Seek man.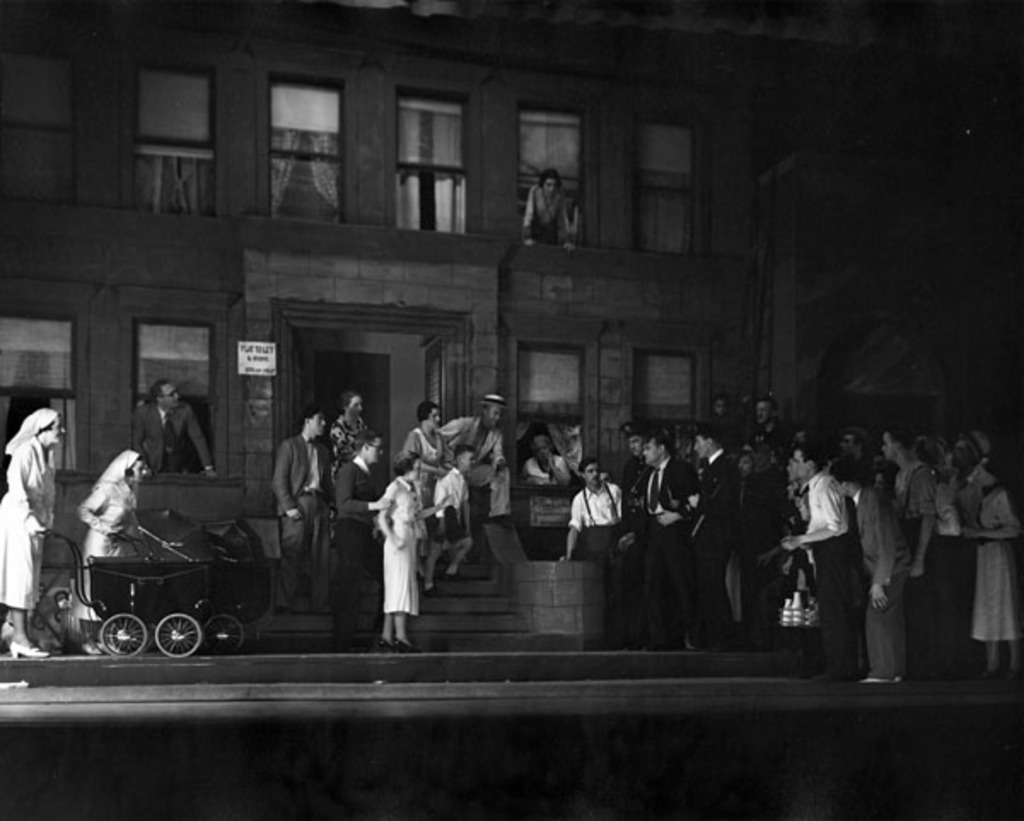
[824, 464, 910, 673].
